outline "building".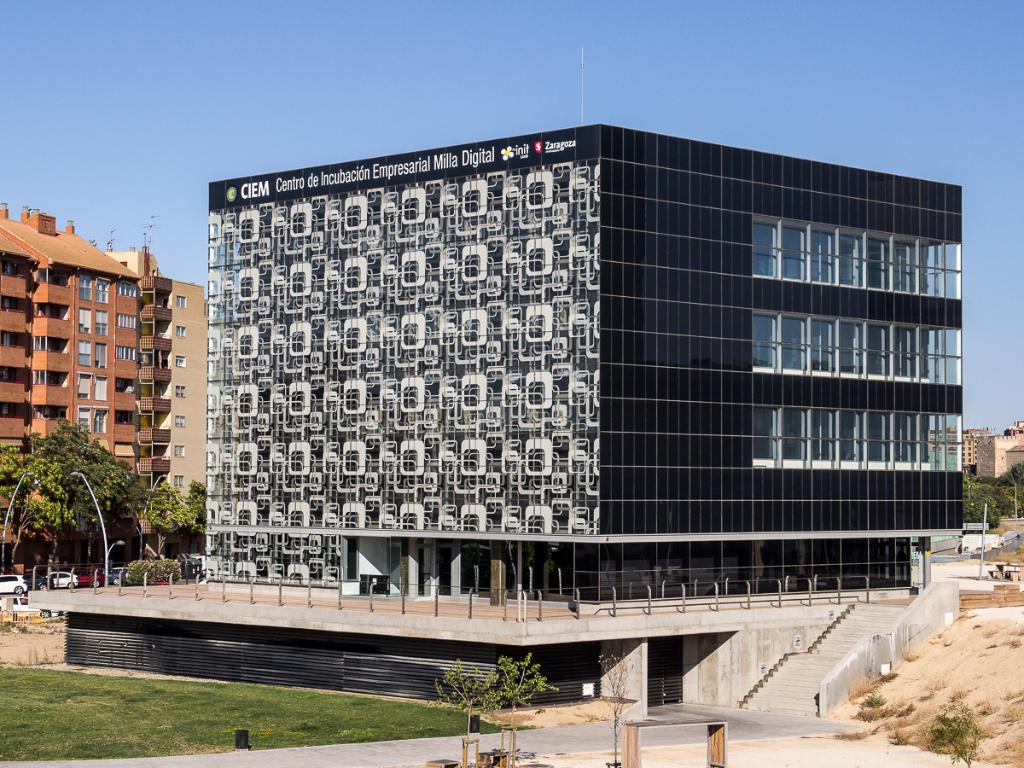
Outline: left=109, top=245, right=209, bottom=555.
